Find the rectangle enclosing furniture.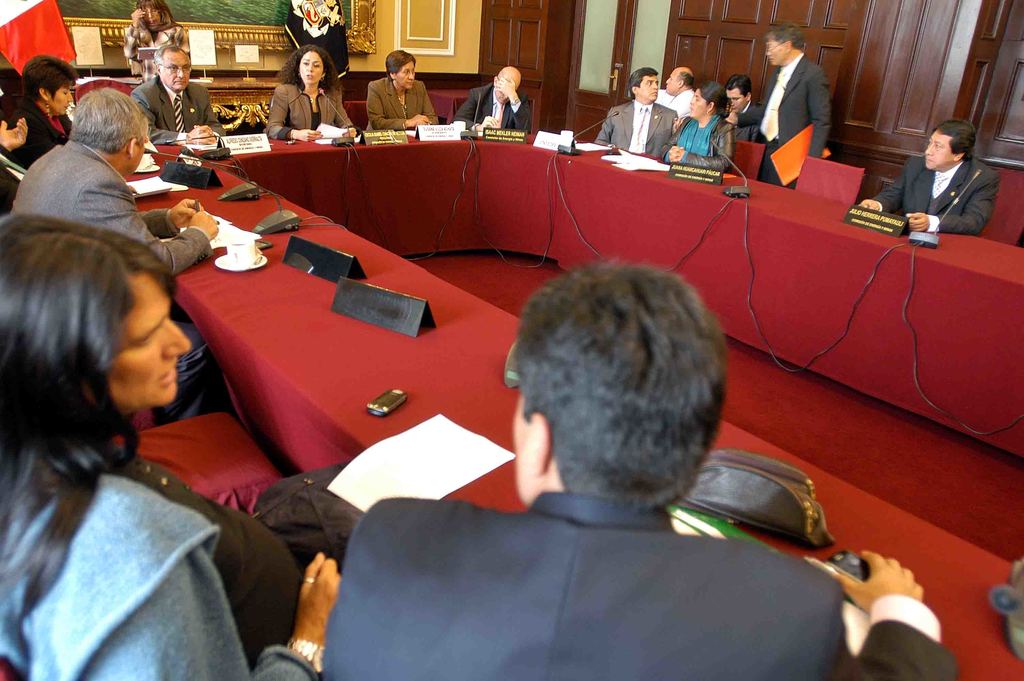
box=[113, 409, 155, 439].
